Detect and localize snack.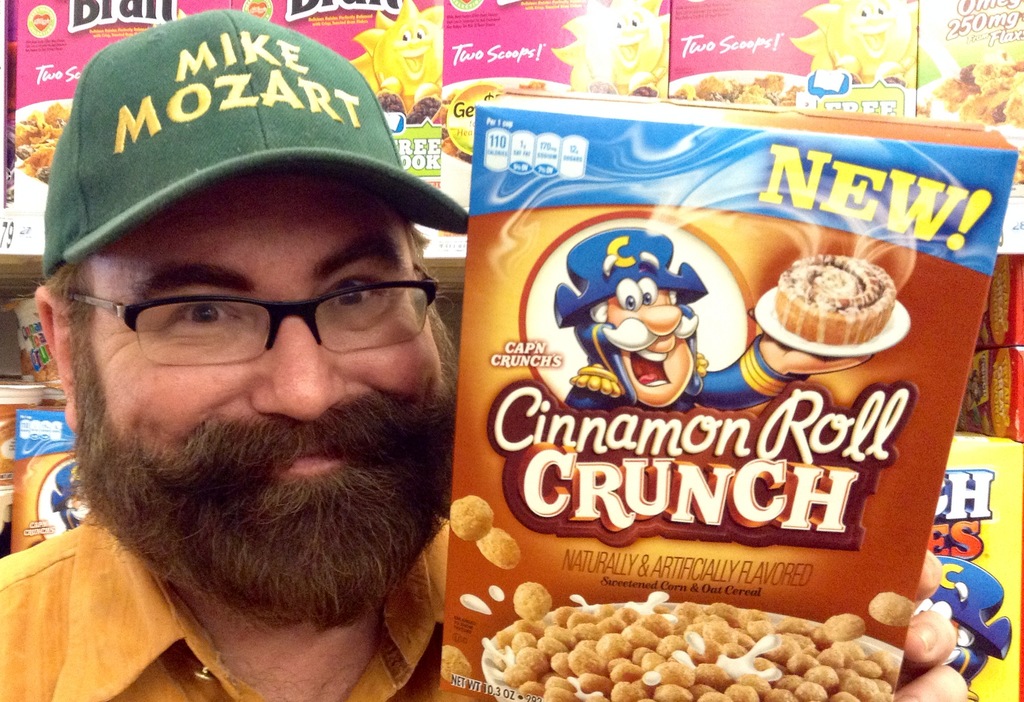
Localized at l=0, t=386, r=92, b=554.
